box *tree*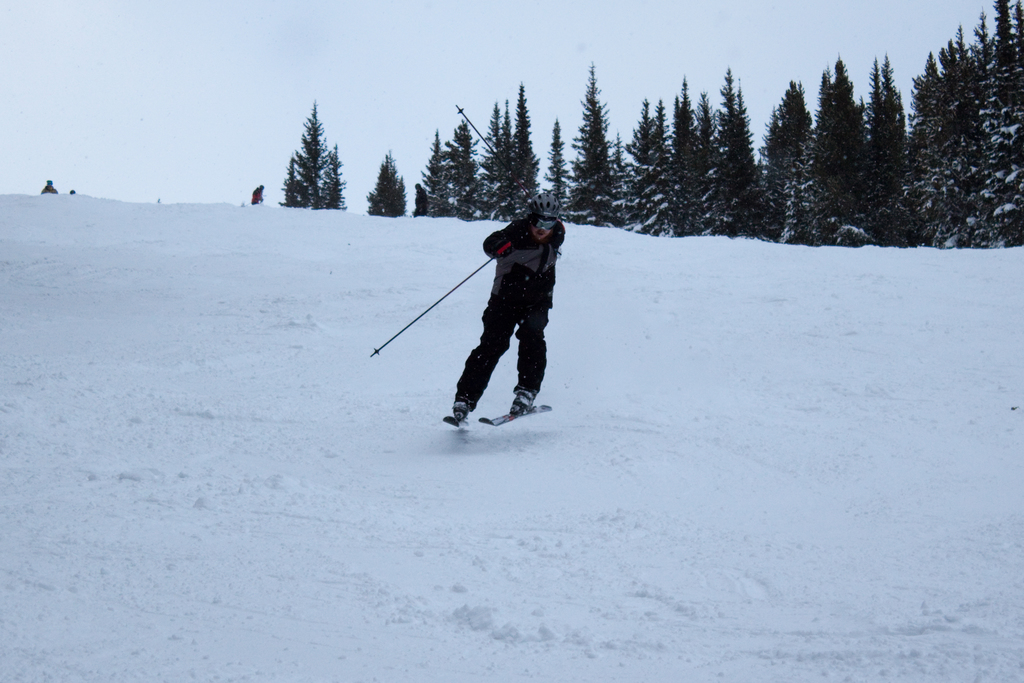
419,122,456,217
